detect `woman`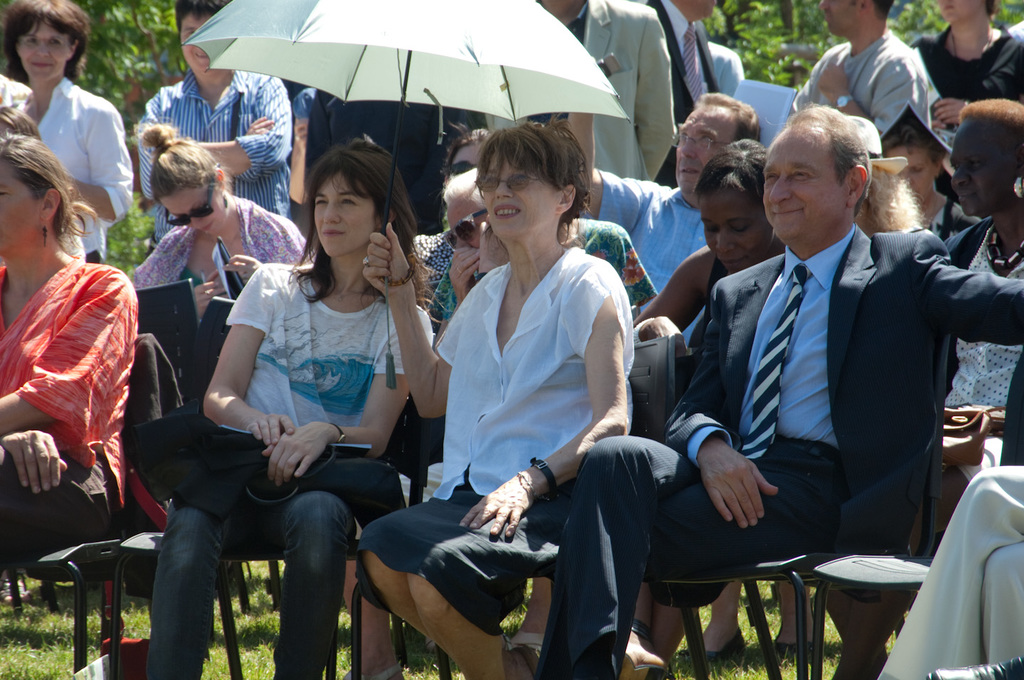
l=137, t=137, r=437, b=679
